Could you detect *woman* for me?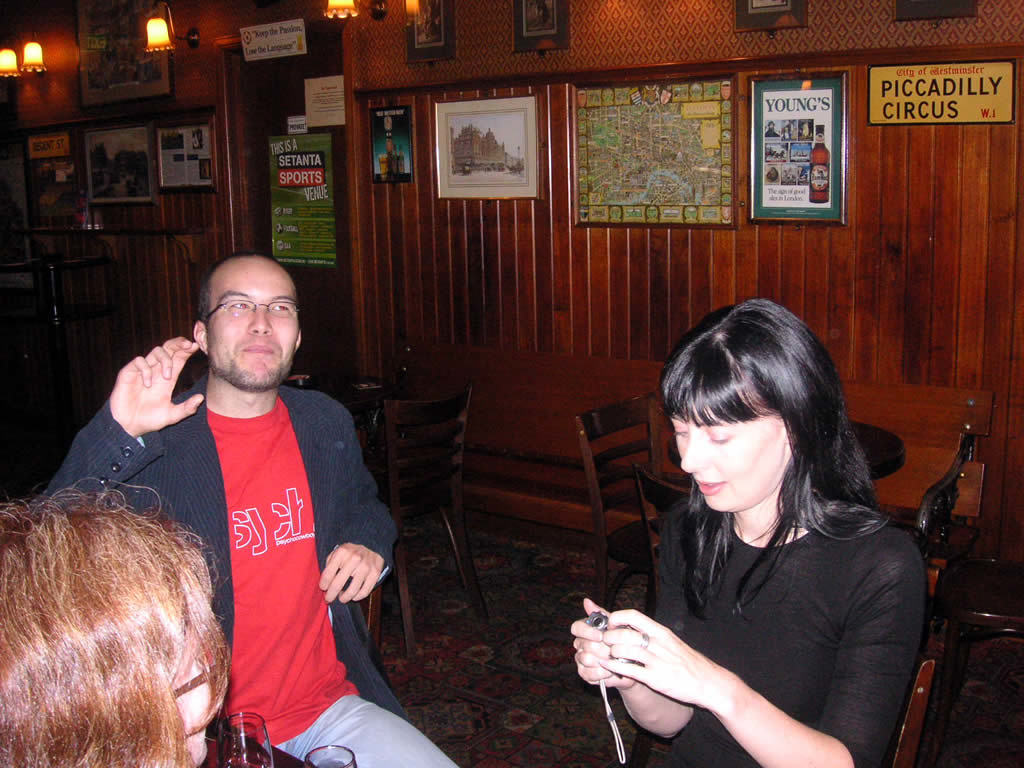
Detection result: x1=0 y1=469 x2=252 y2=767.
